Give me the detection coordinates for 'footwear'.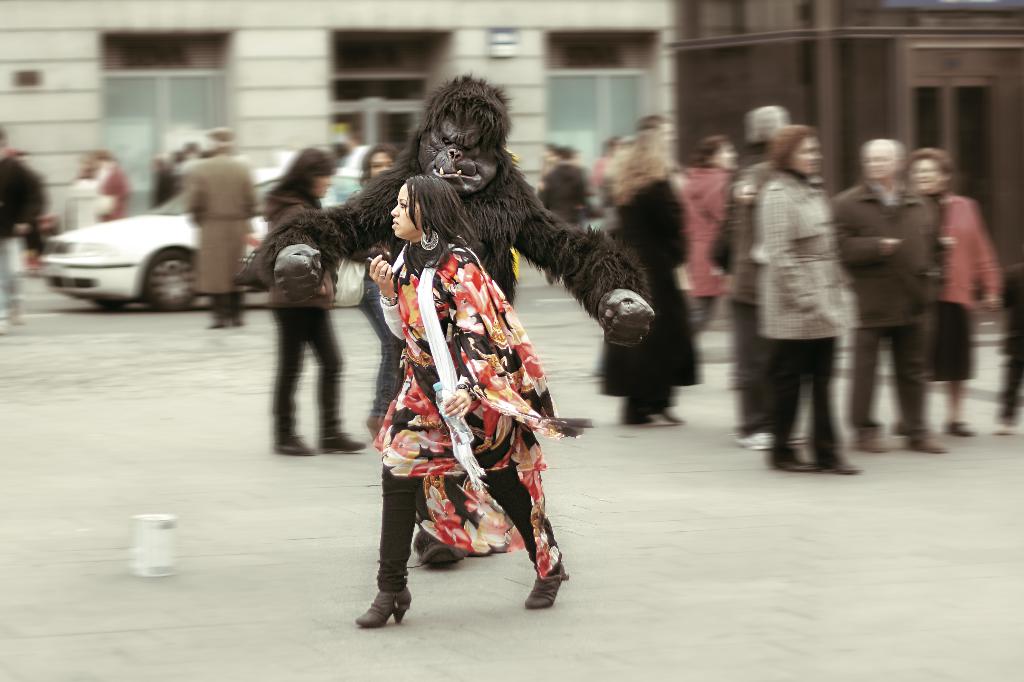
<box>233,321,244,326</box>.
